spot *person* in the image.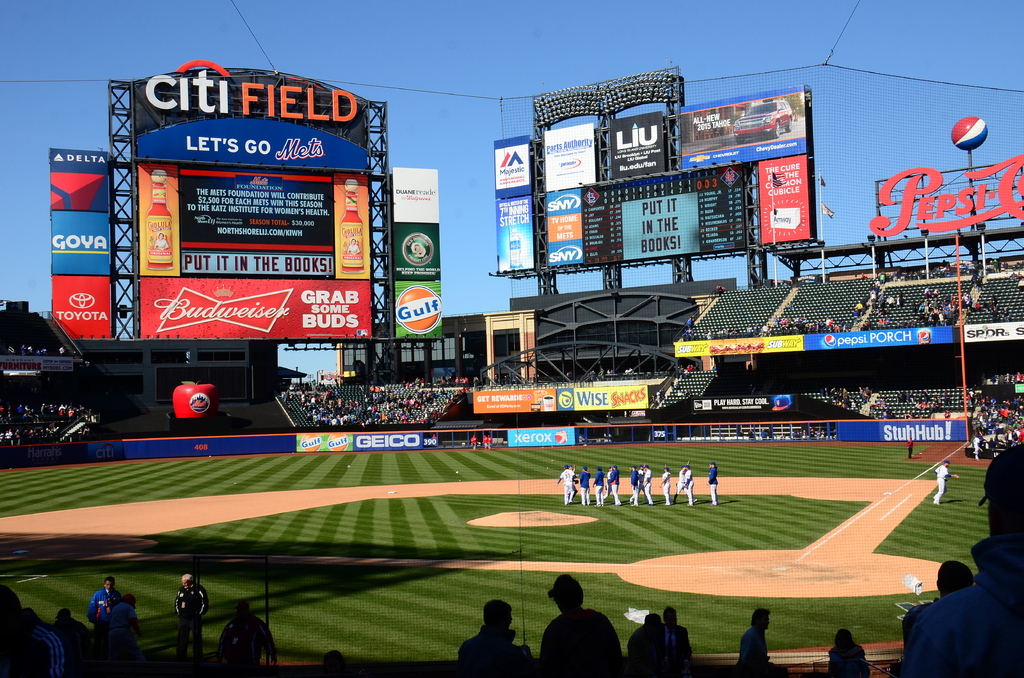
*person* found at detection(657, 608, 692, 674).
